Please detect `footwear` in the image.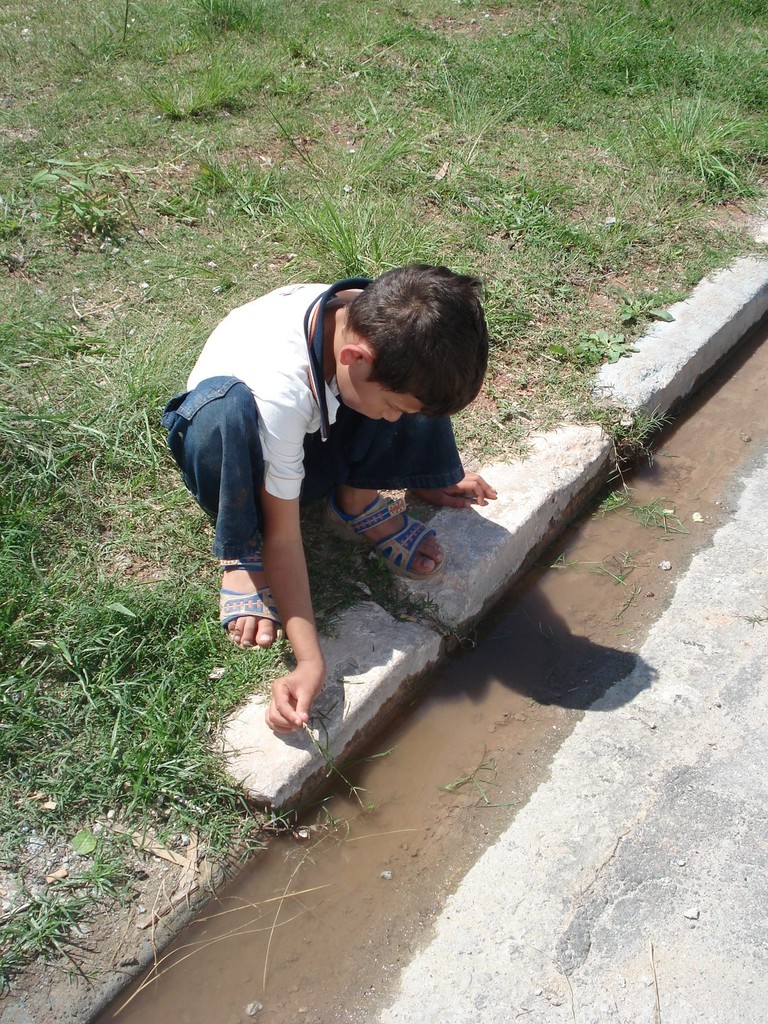
rect(337, 488, 448, 586).
